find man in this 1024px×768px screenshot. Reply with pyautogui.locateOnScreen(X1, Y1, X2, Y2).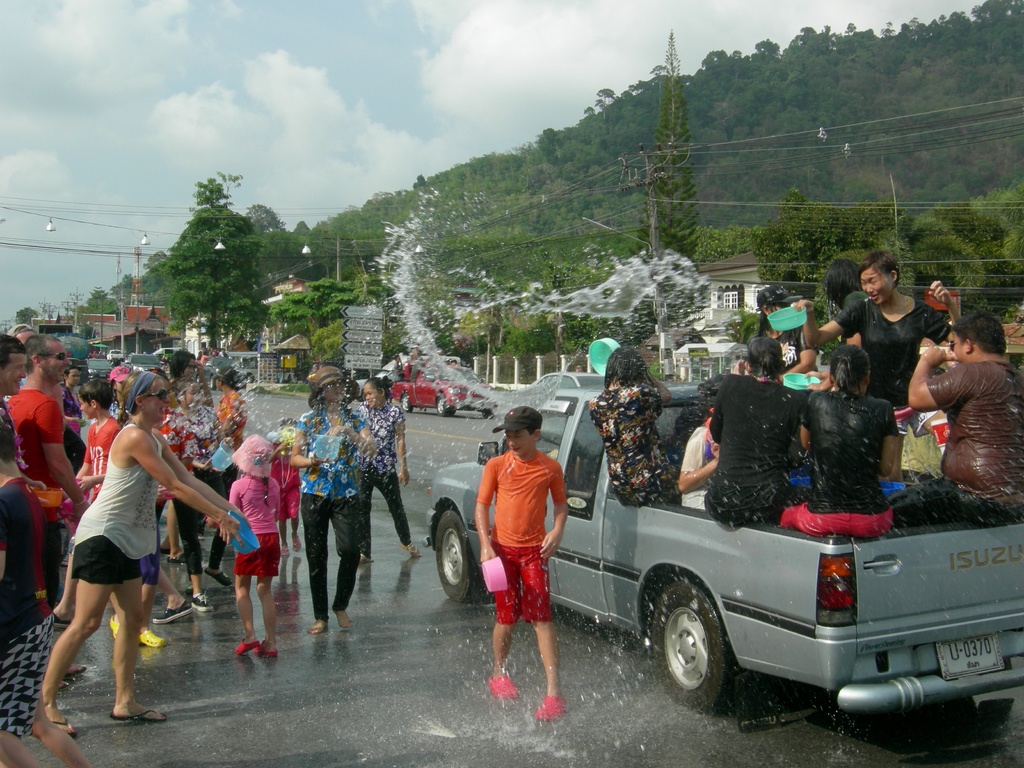
pyautogui.locateOnScreen(901, 308, 1021, 528).
